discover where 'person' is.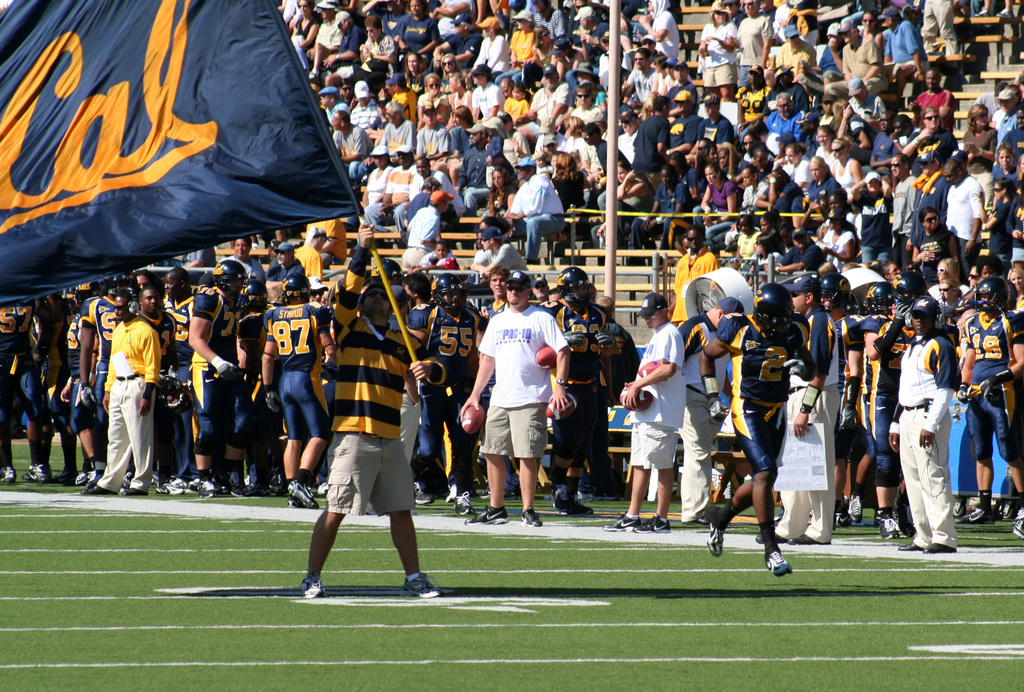
Discovered at (995, 106, 1023, 170).
